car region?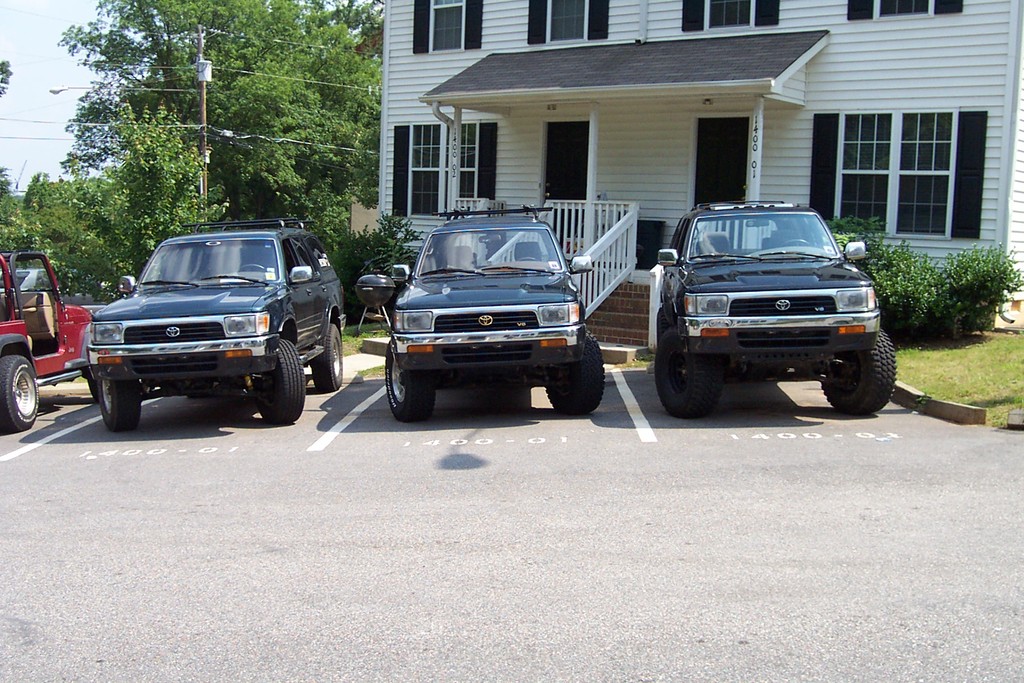
left=650, top=189, right=899, bottom=415
